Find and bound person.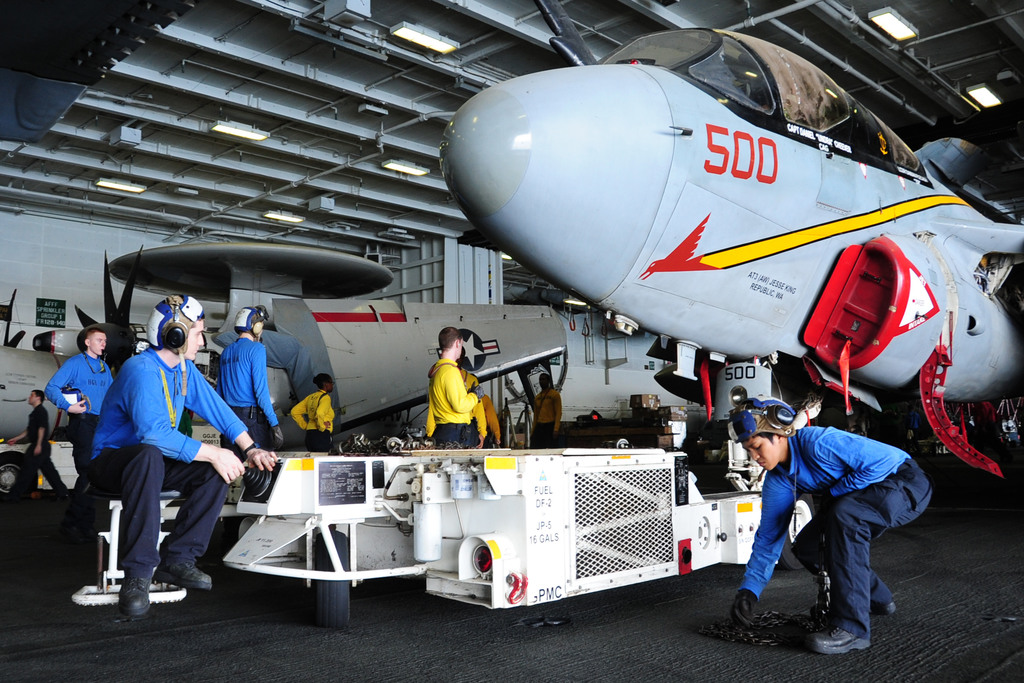
Bound: bbox=(85, 297, 280, 620).
